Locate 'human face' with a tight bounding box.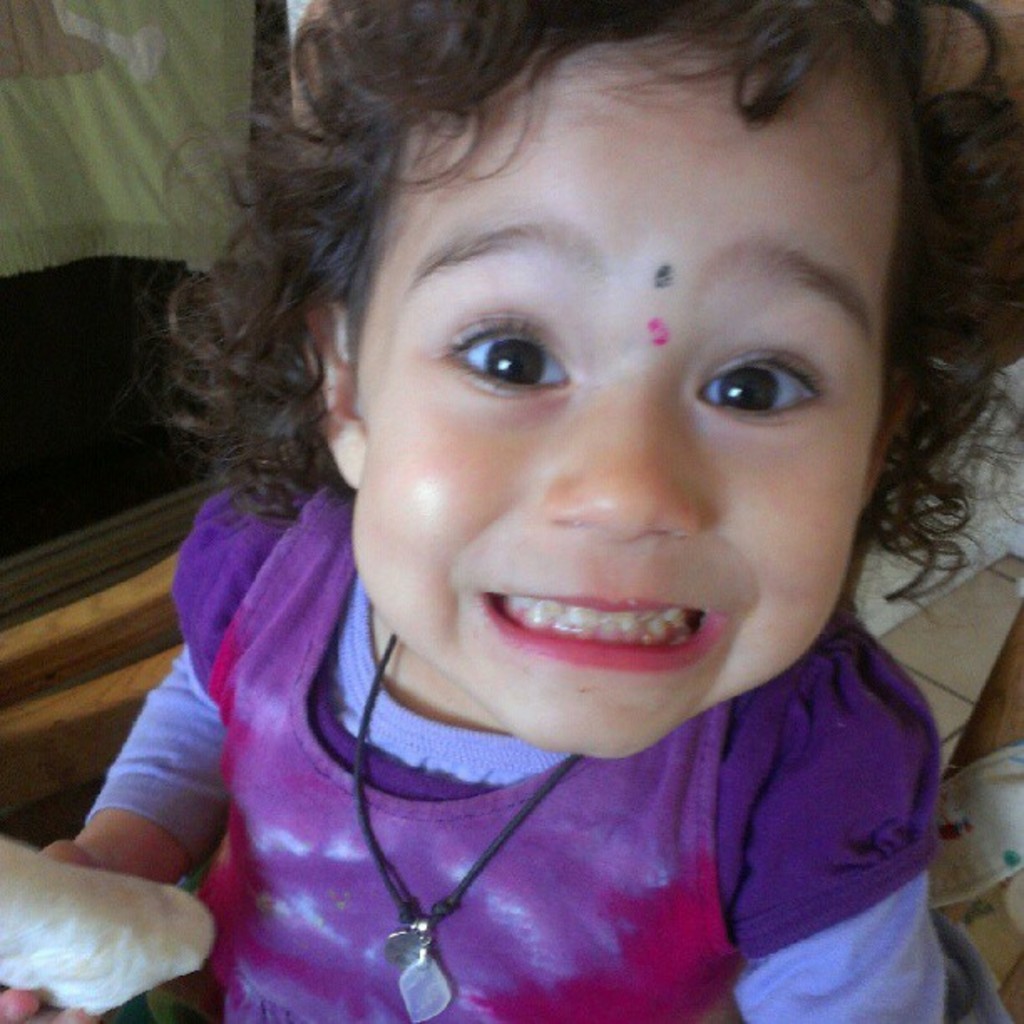
[356, 37, 895, 751].
